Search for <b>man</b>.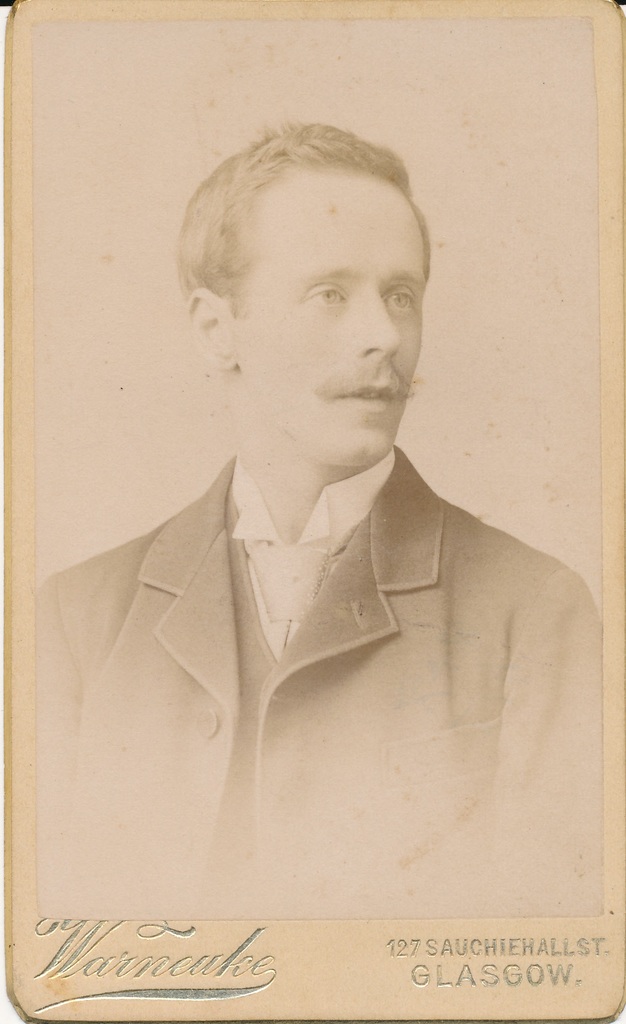
Found at (left=36, top=132, right=602, bottom=931).
